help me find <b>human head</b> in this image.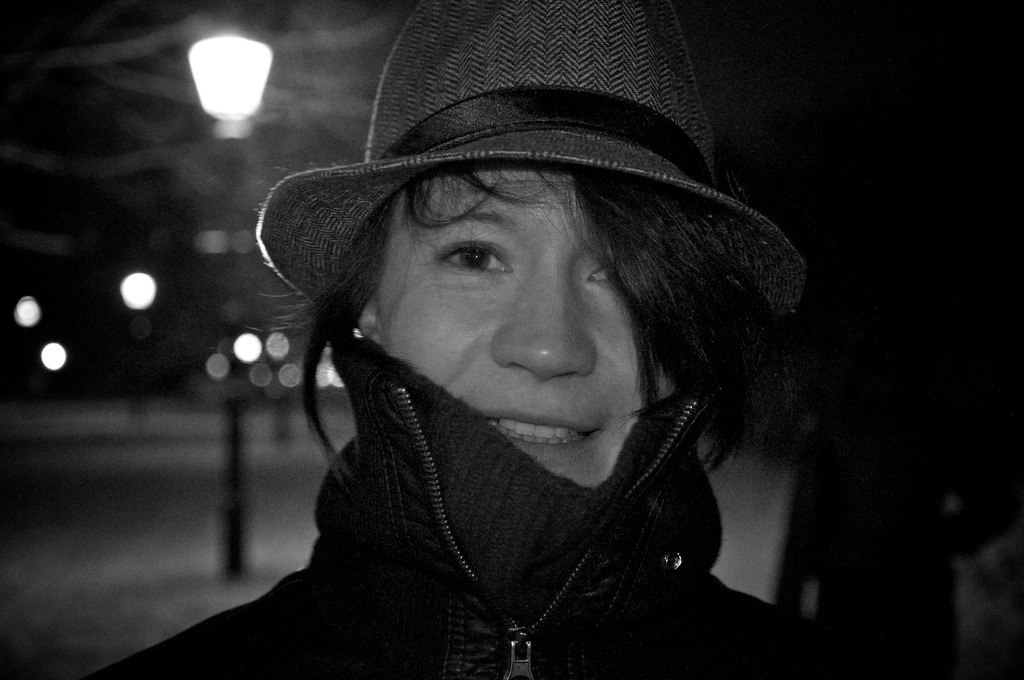
Found it: 297 81 737 494.
